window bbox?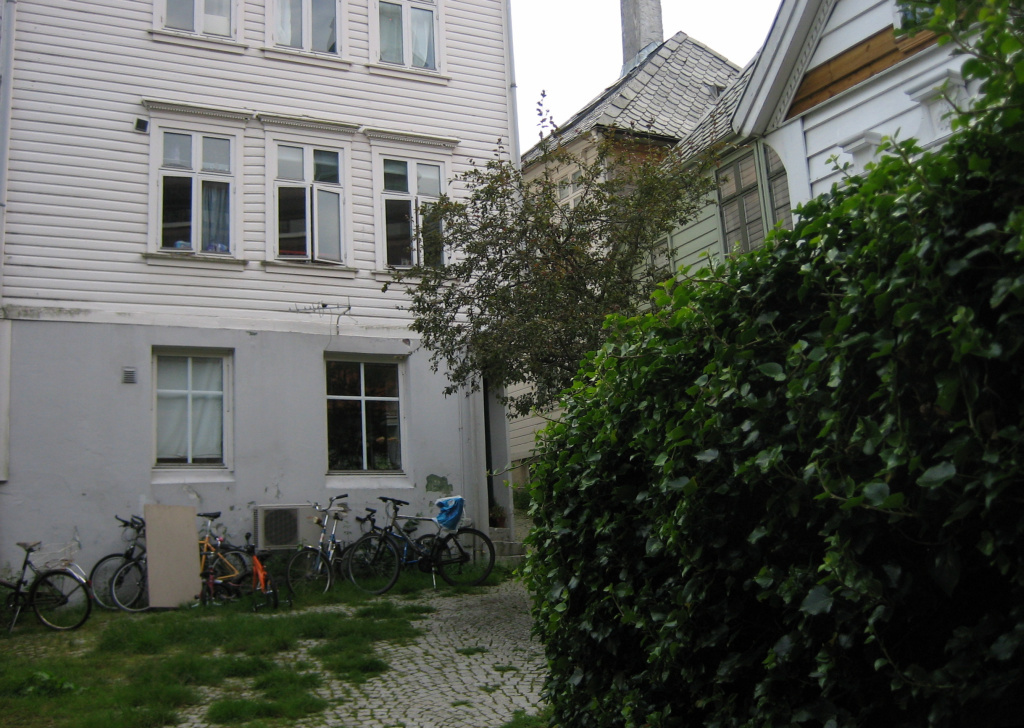
box=[262, 0, 354, 71]
